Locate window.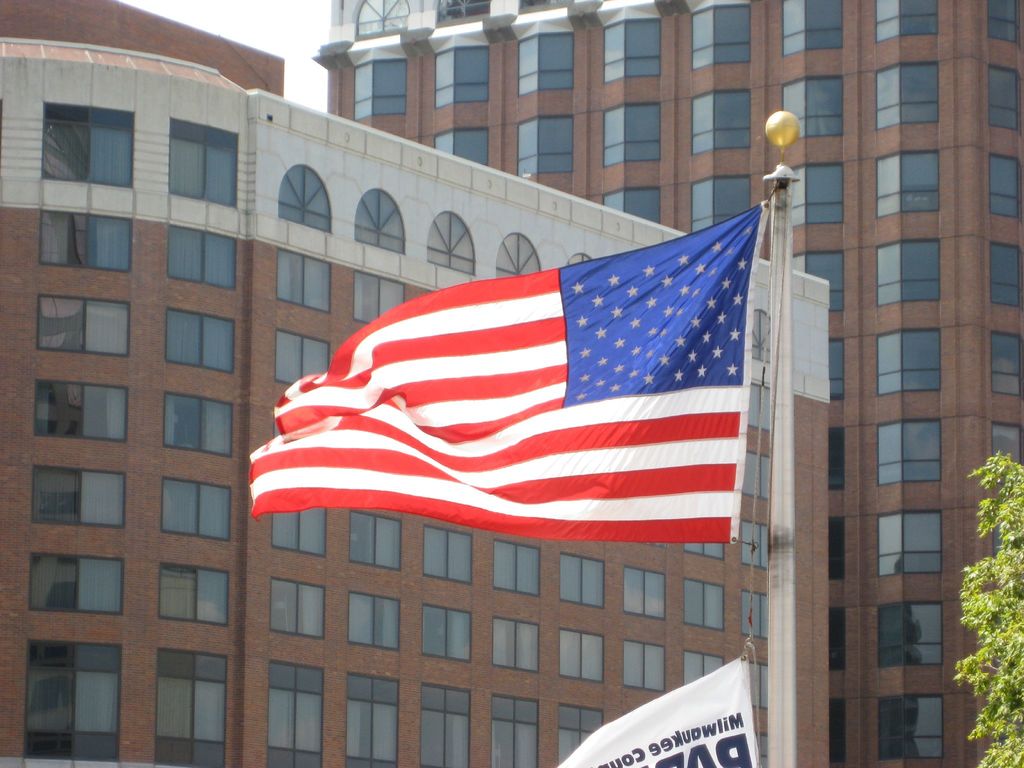
Bounding box: (691,0,751,72).
